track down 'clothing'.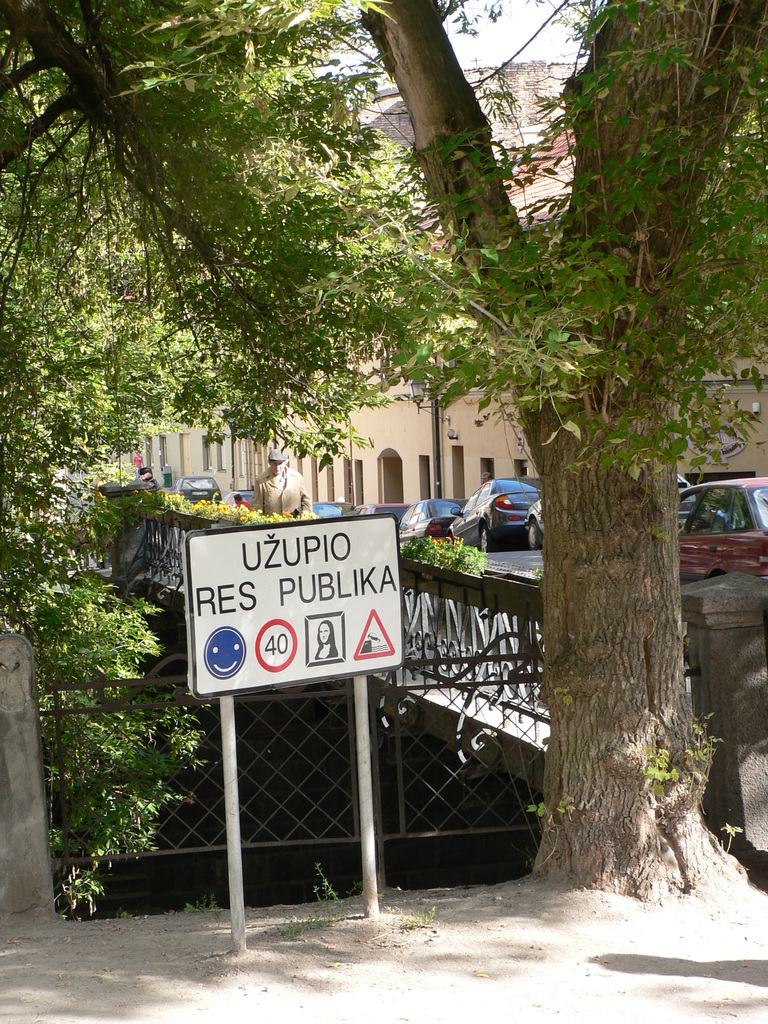
Tracked to BBox(248, 467, 316, 519).
